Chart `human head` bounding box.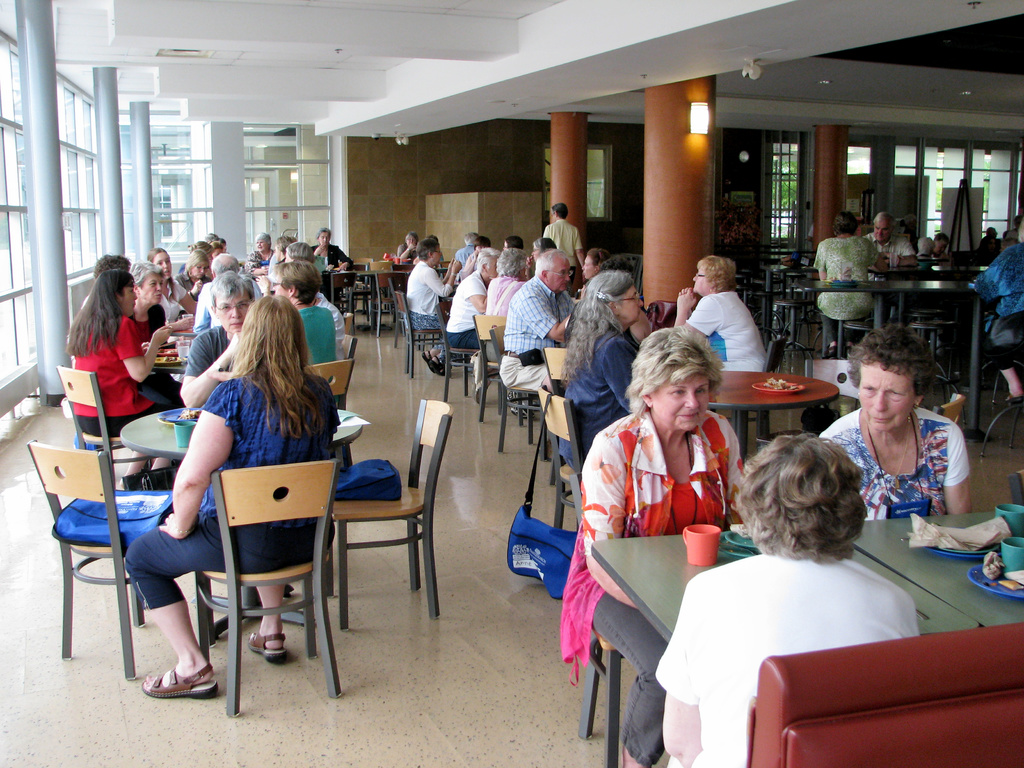
Charted: rect(316, 226, 332, 246).
